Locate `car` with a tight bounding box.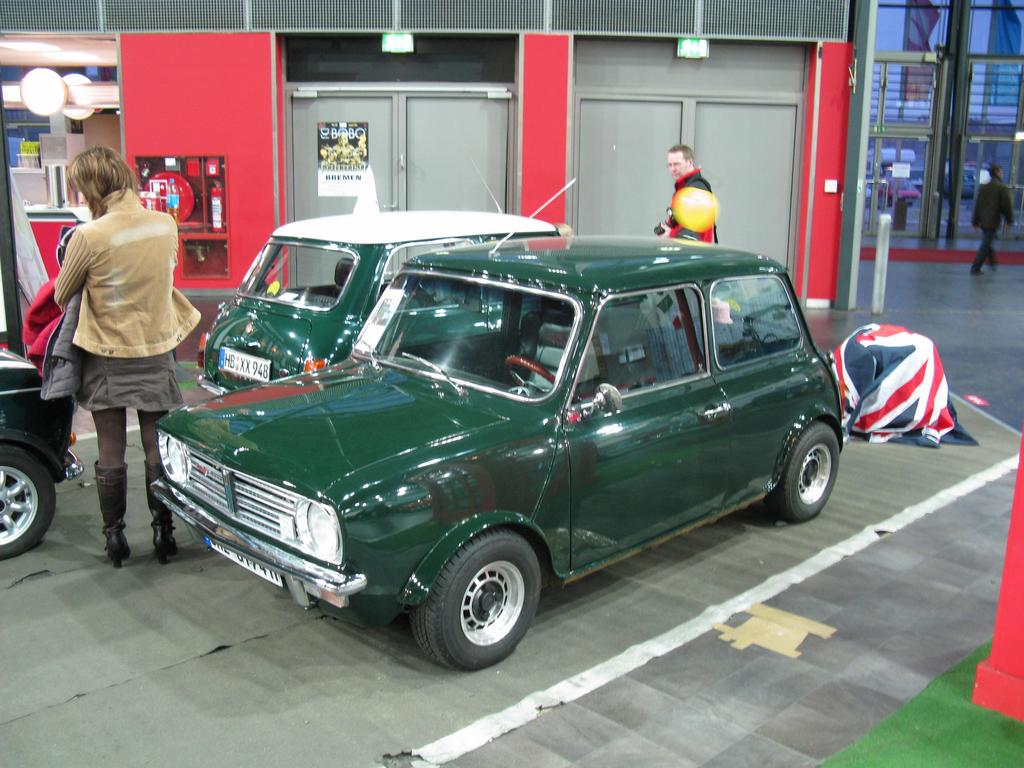
{"x1": 943, "y1": 166, "x2": 975, "y2": 198}.
